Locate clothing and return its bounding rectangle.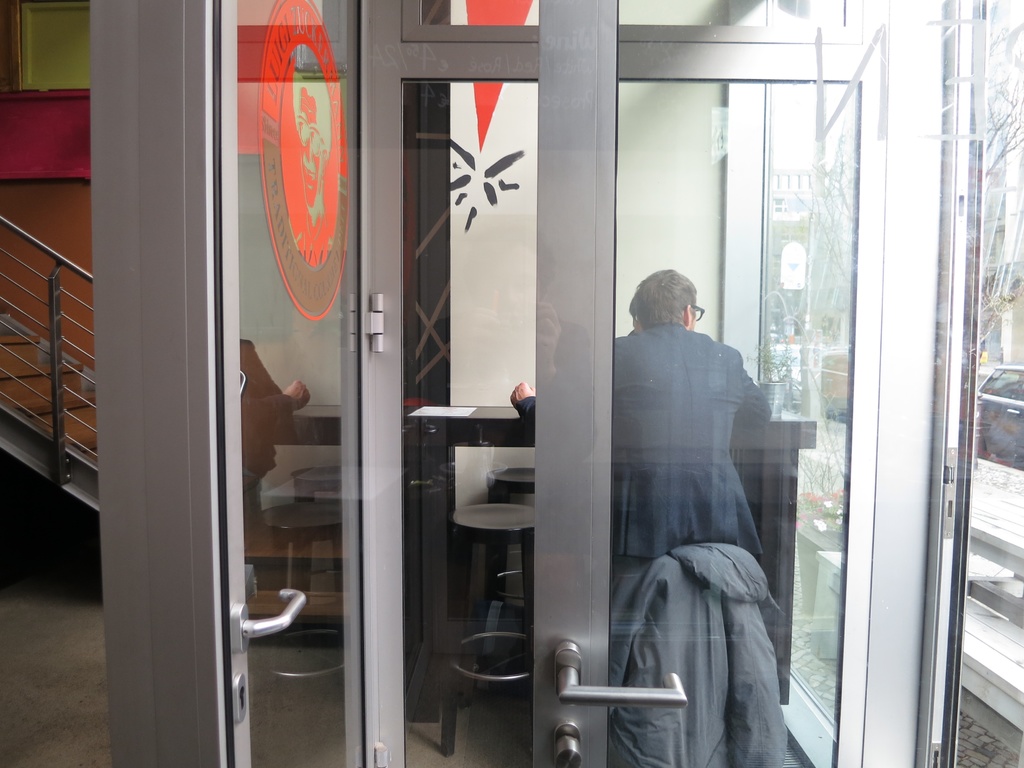
box(601, 559, 780, 767).
